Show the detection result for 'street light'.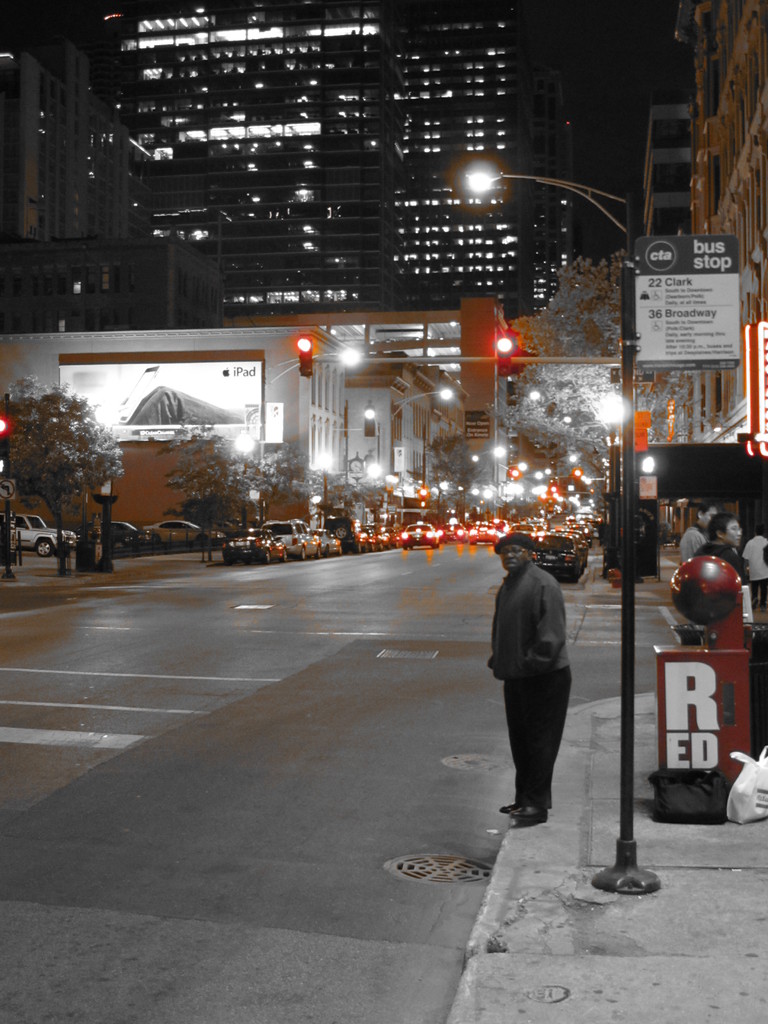
[x1=593, y1=392, x2=627, y2=578].
